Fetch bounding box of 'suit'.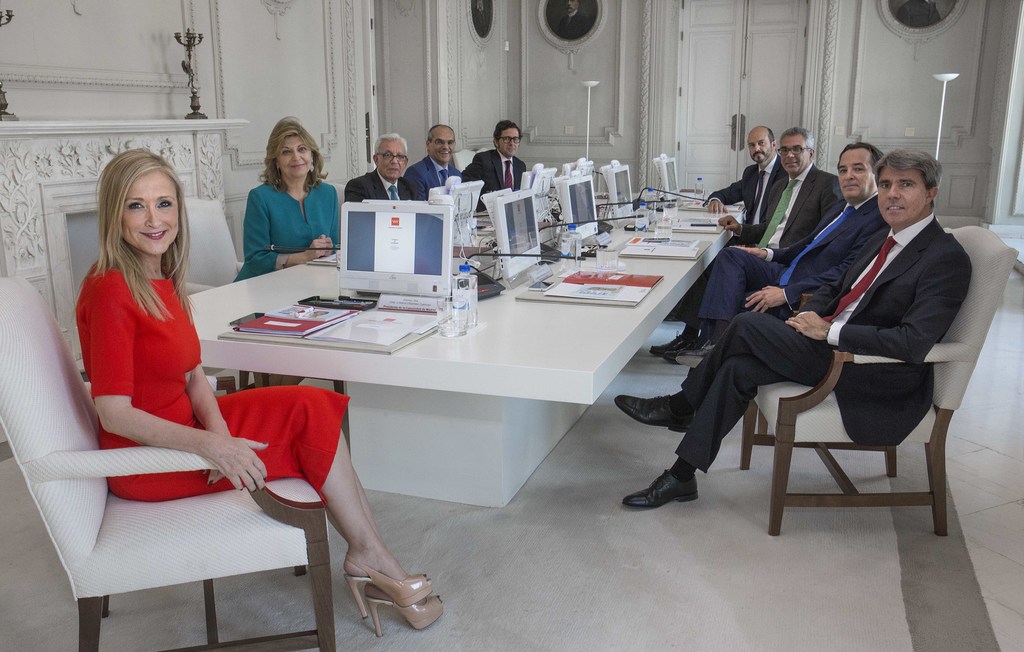
Bbox: [left=702, top=154, right=785, bottom=222].
